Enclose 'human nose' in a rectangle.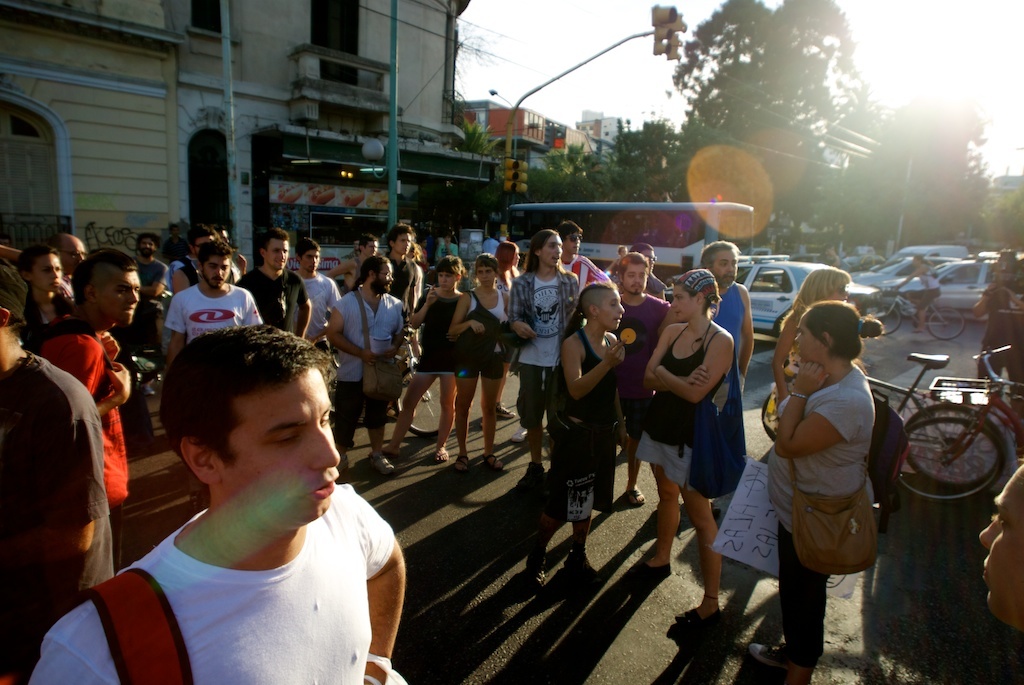
[x1=674, y1=300, x2=678, y2=308].
